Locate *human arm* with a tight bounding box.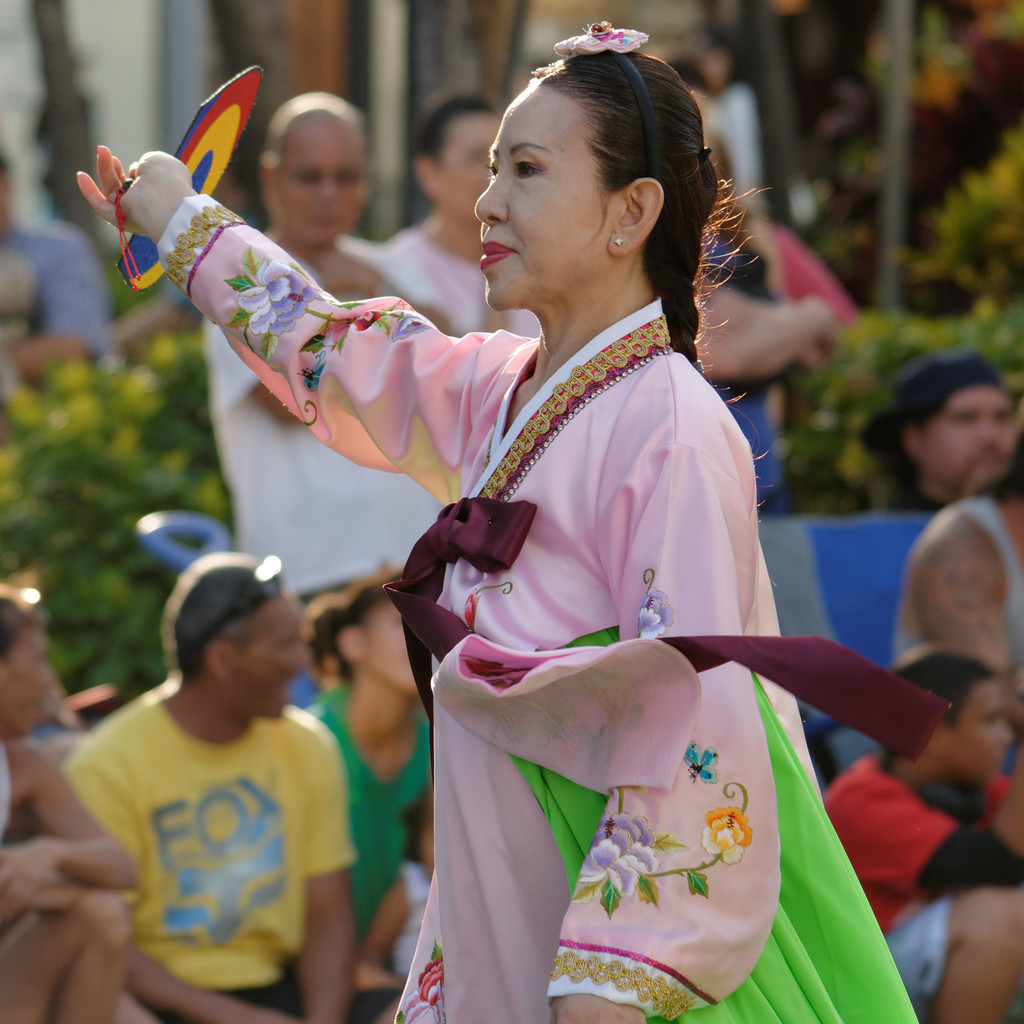
[122, 155, 514, 585].
